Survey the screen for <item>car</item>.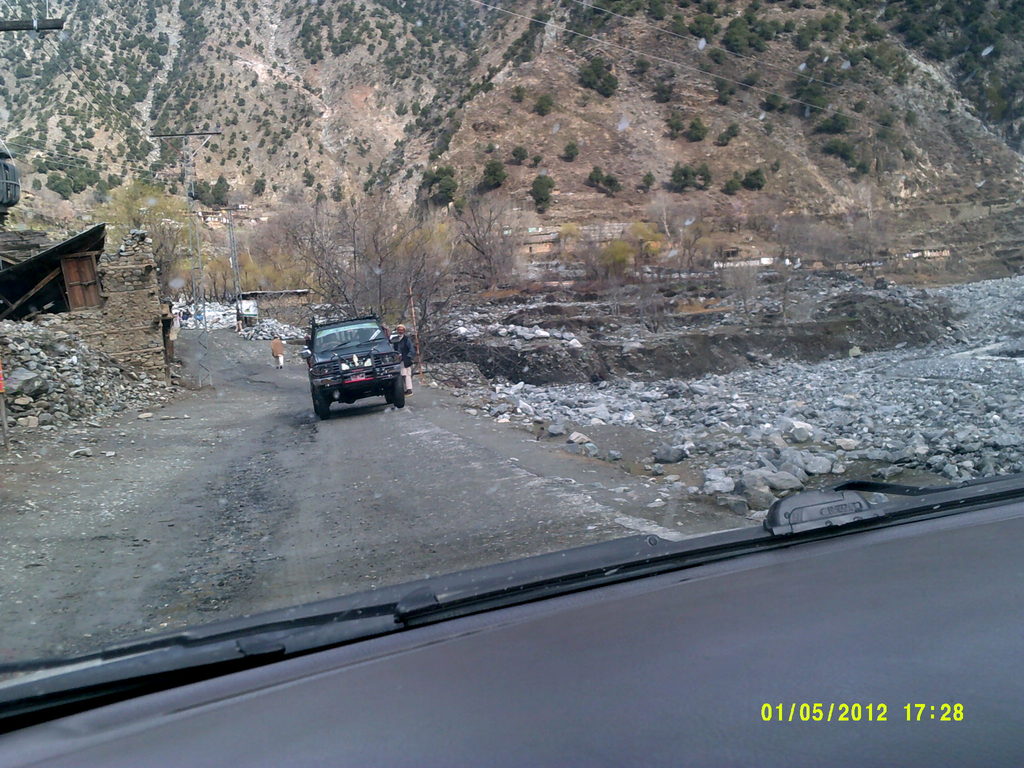
Survey found: 1,1,1023,767.
